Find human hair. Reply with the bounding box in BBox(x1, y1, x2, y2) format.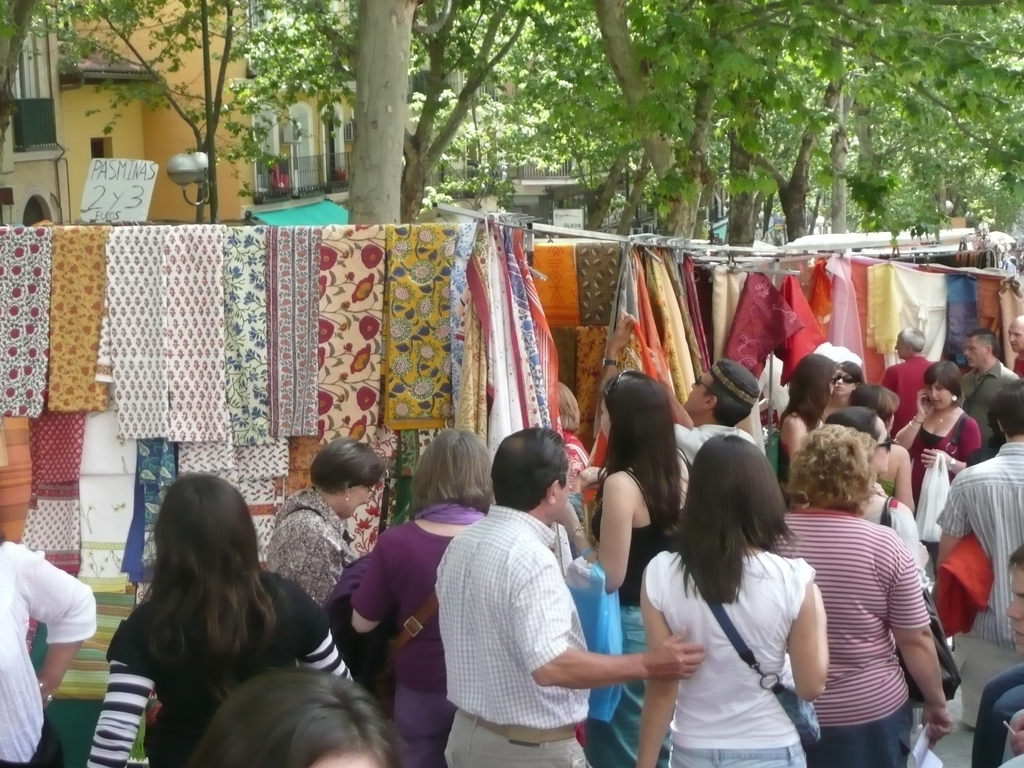
BBox(894, 325, 931, 353).
